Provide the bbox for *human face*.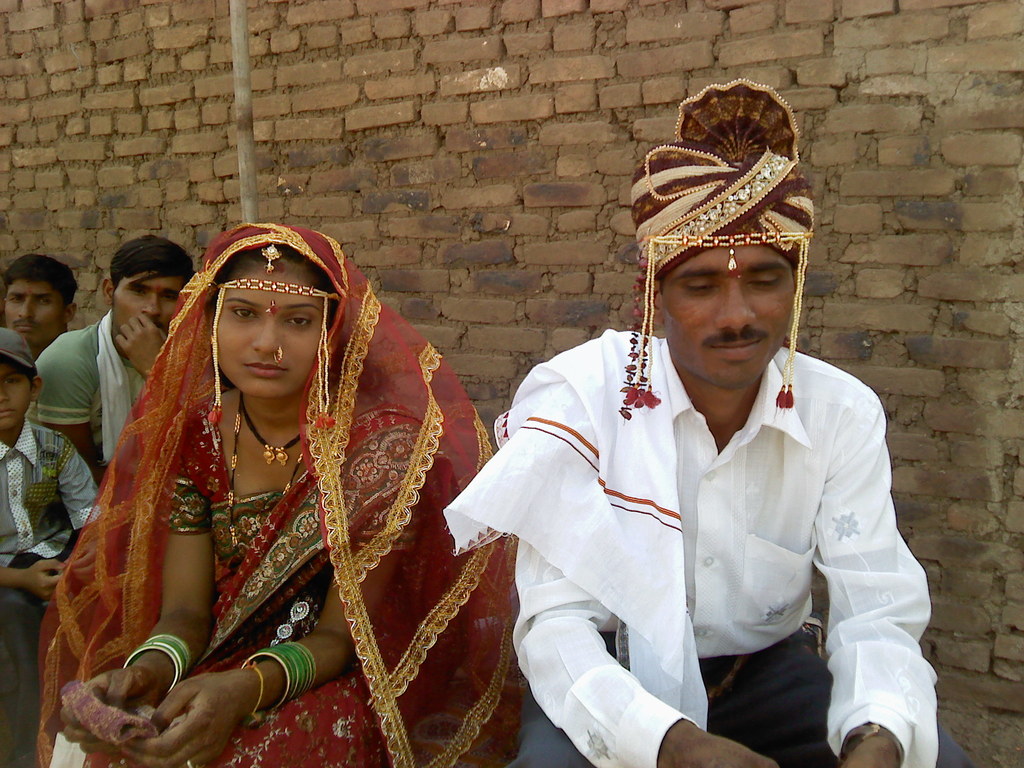
BBox(205, 257, 328, 398).
